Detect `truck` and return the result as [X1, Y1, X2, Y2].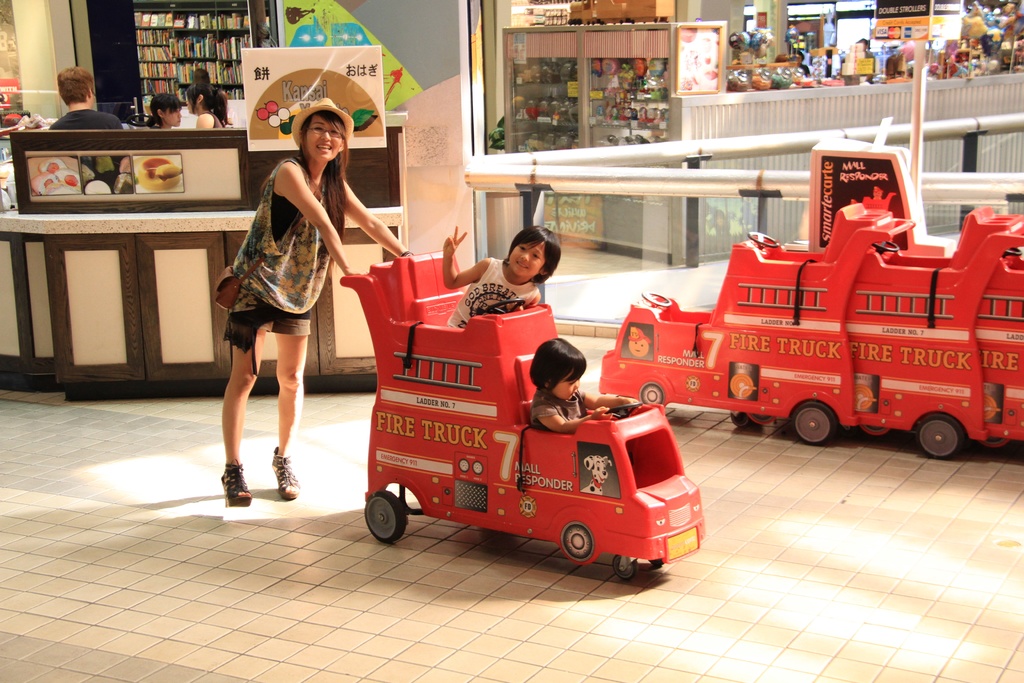
[591, 222, 1012, 477].
